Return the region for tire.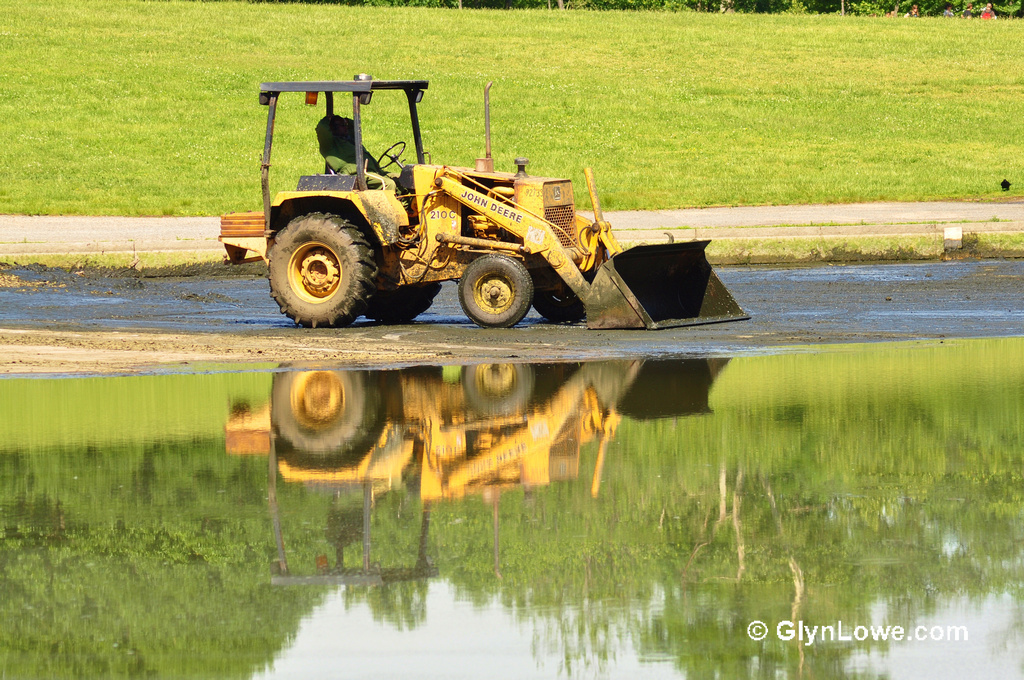
530:260:605:325.
